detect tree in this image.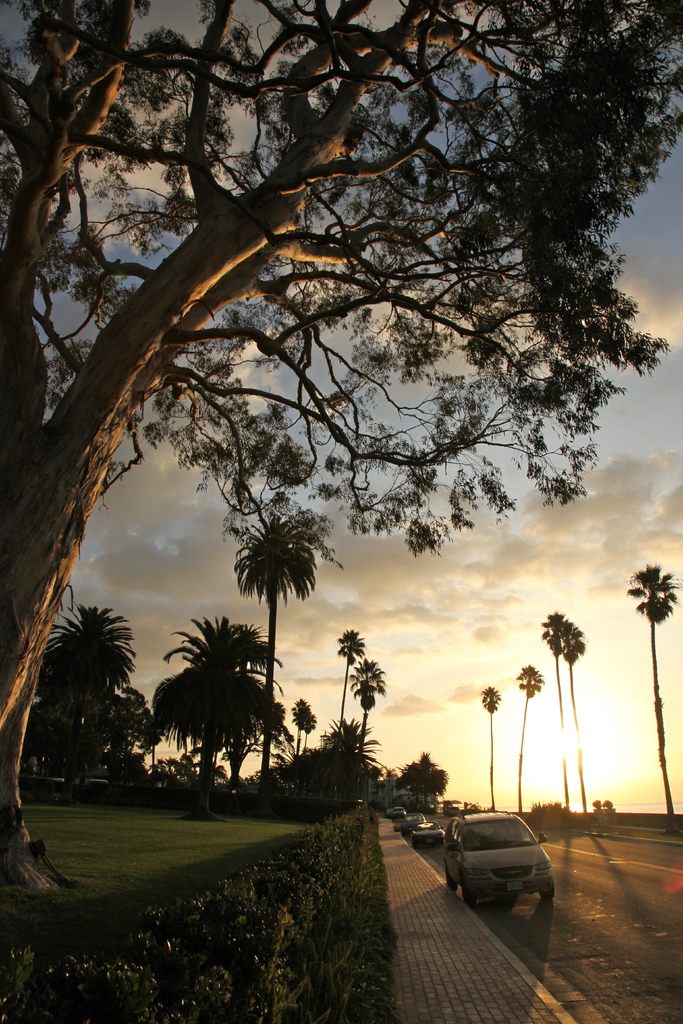
Detection: region(390, 744, 463, 819).
